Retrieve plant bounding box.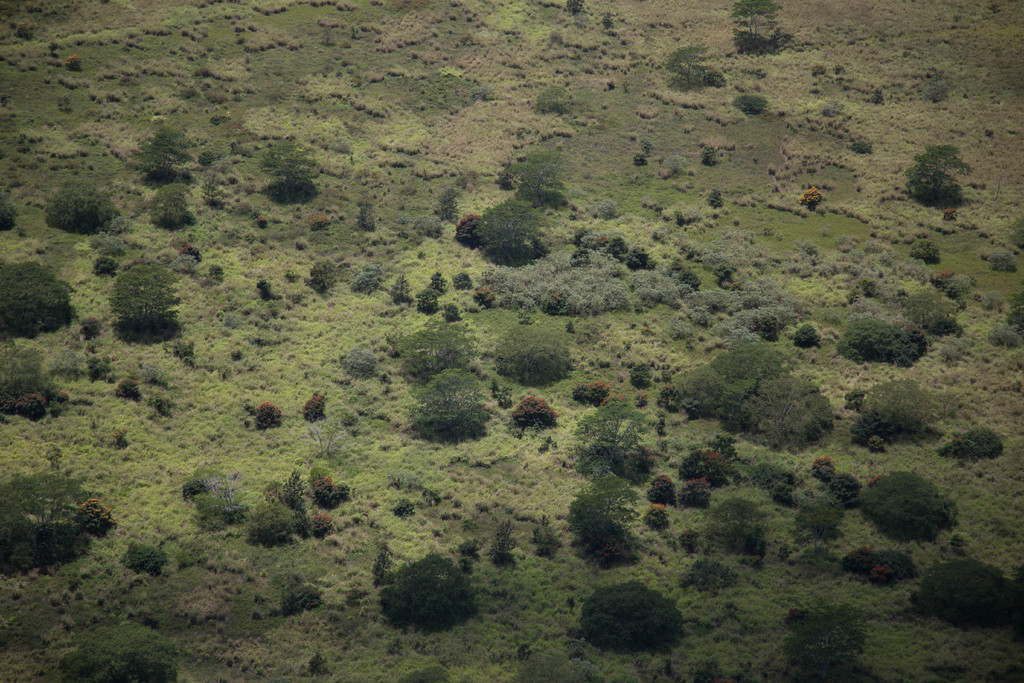
Bounding box: bbox=(626, 235, 655, 267).
